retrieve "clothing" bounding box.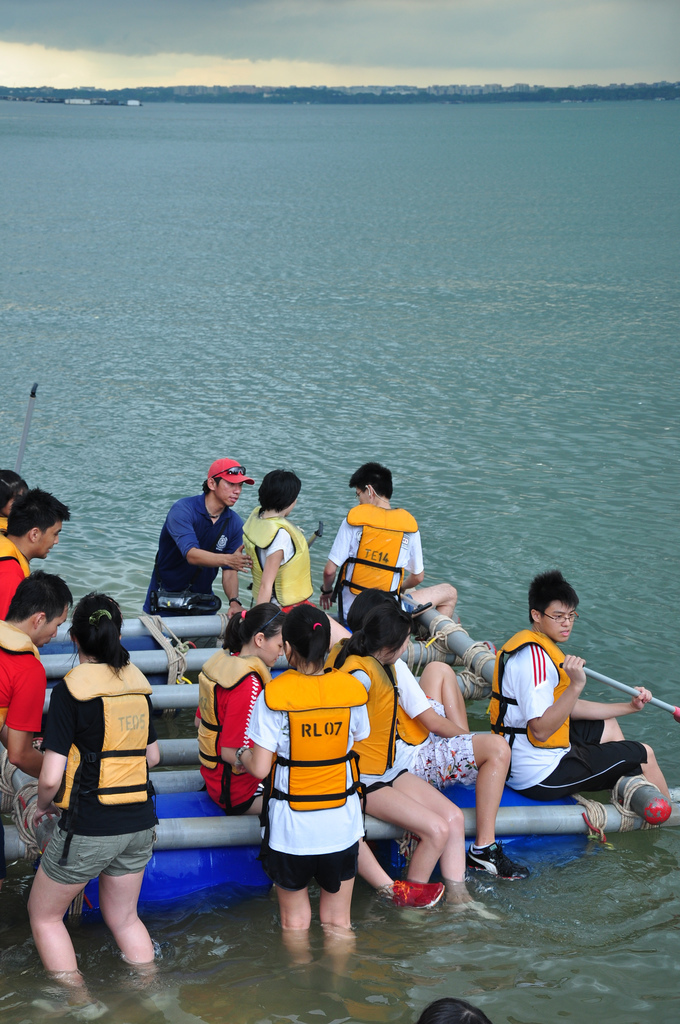
Bounding box: 0 511 8 539.
